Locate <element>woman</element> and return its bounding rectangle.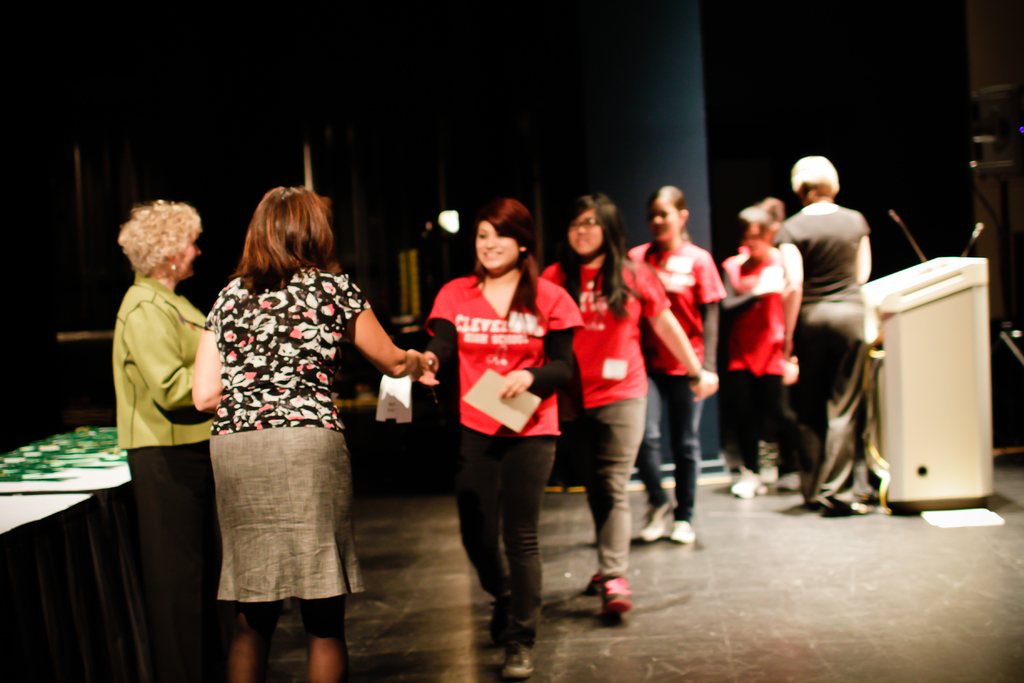
rect(623, 179, 725, 542).
